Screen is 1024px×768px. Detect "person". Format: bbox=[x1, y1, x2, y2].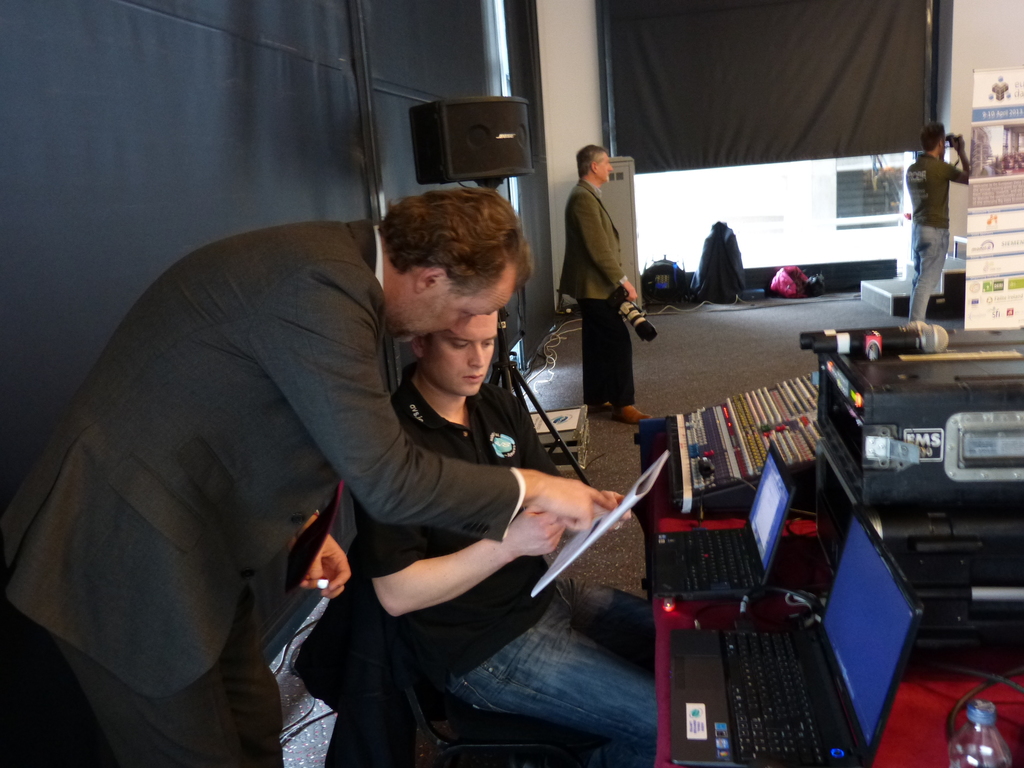
bbox=[565, 110, 648, 426].
